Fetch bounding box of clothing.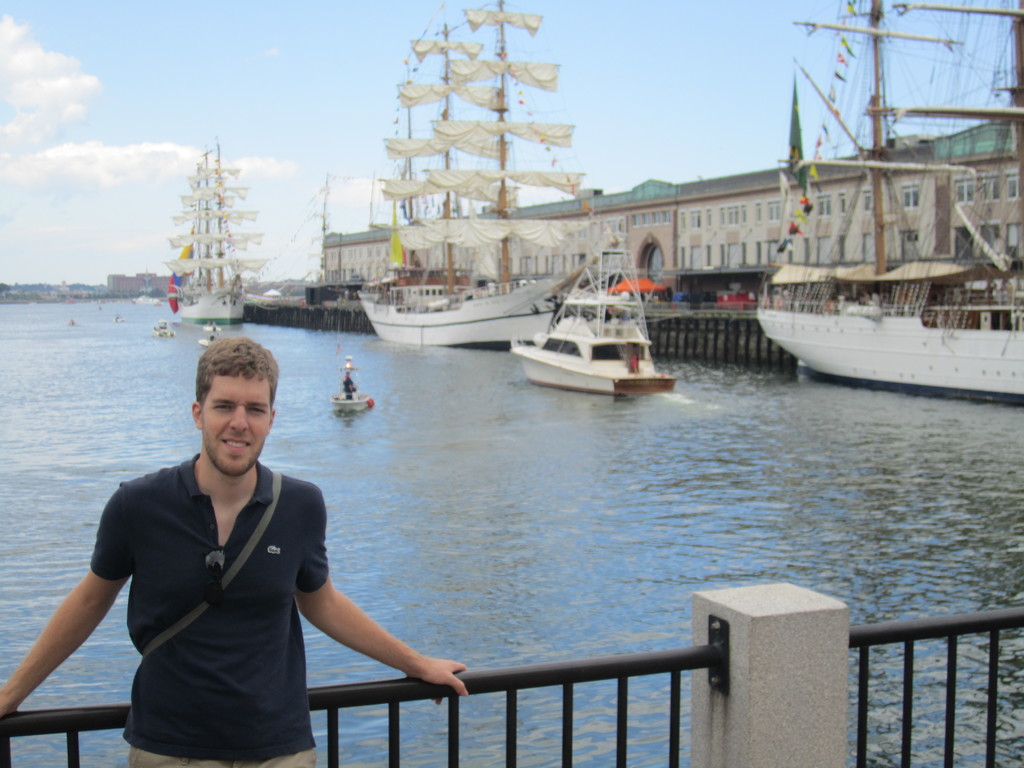
Bbox: 63 429 364 740.
